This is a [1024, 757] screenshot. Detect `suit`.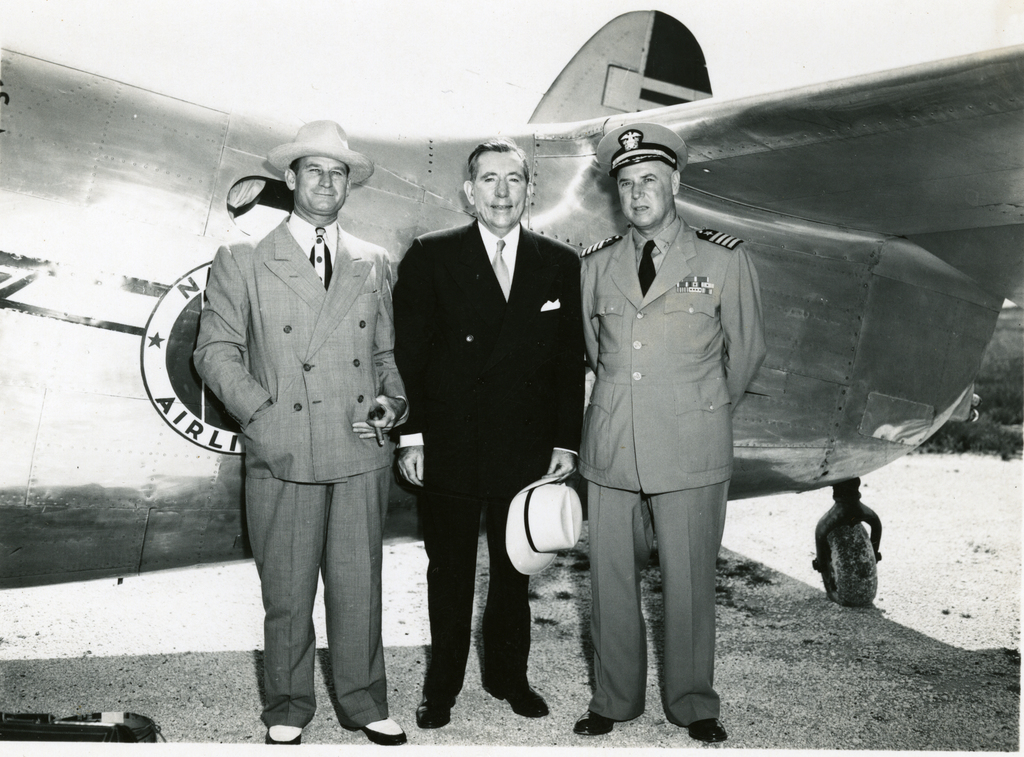
bbox(186, 204, 413, 730).
